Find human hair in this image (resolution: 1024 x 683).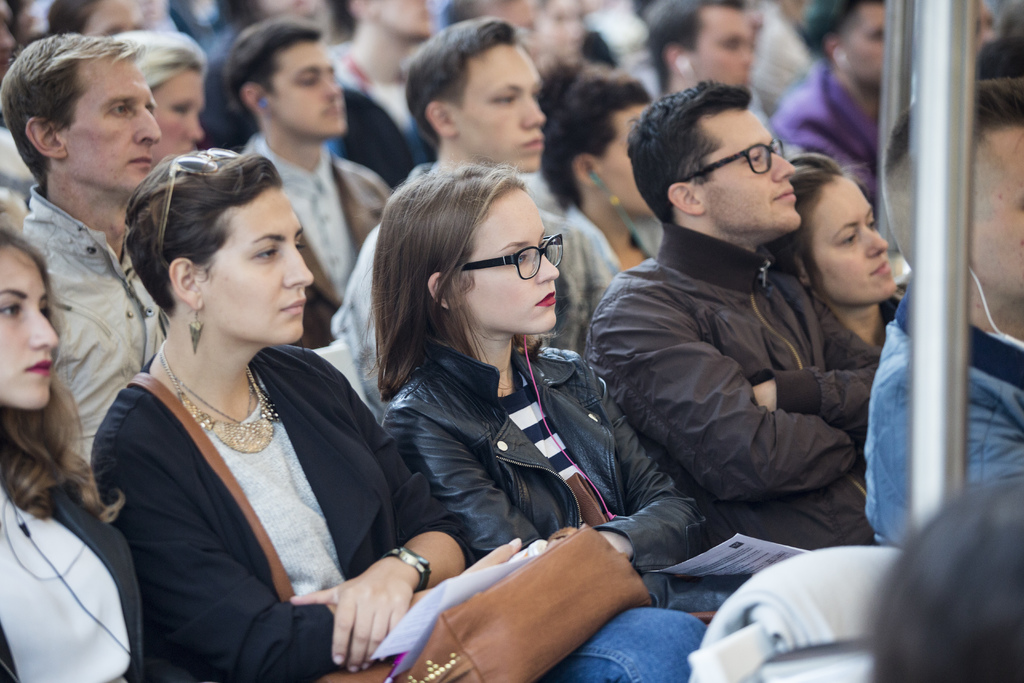
x1=221 y1=16 x2=328 y2=125.
